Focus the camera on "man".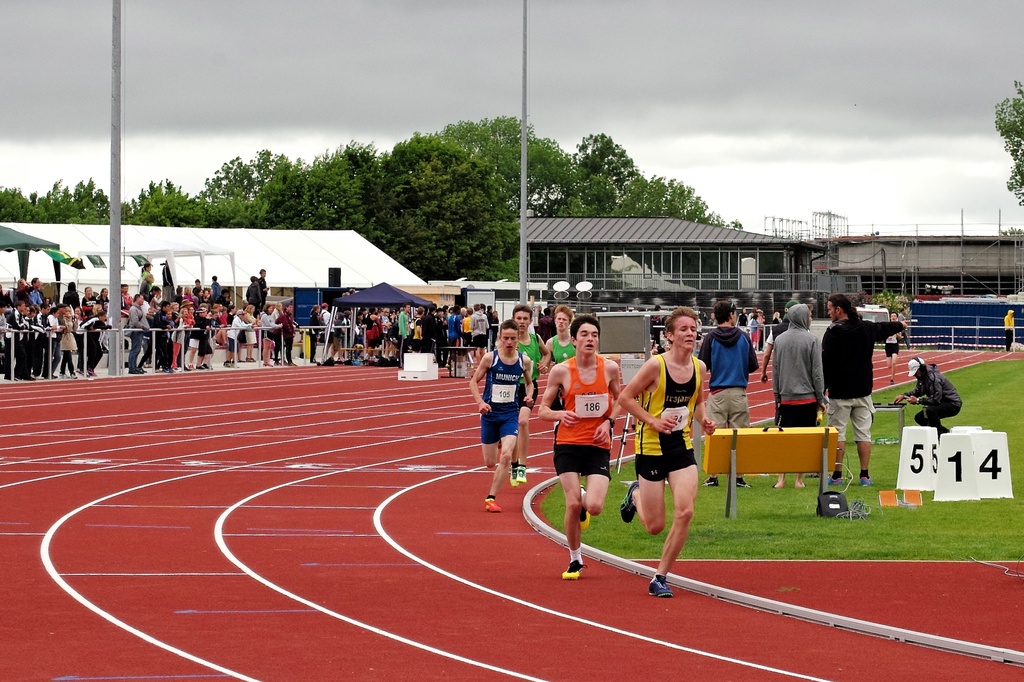
Focus region: x1=545 y1=305 x2=577 y2=432.
